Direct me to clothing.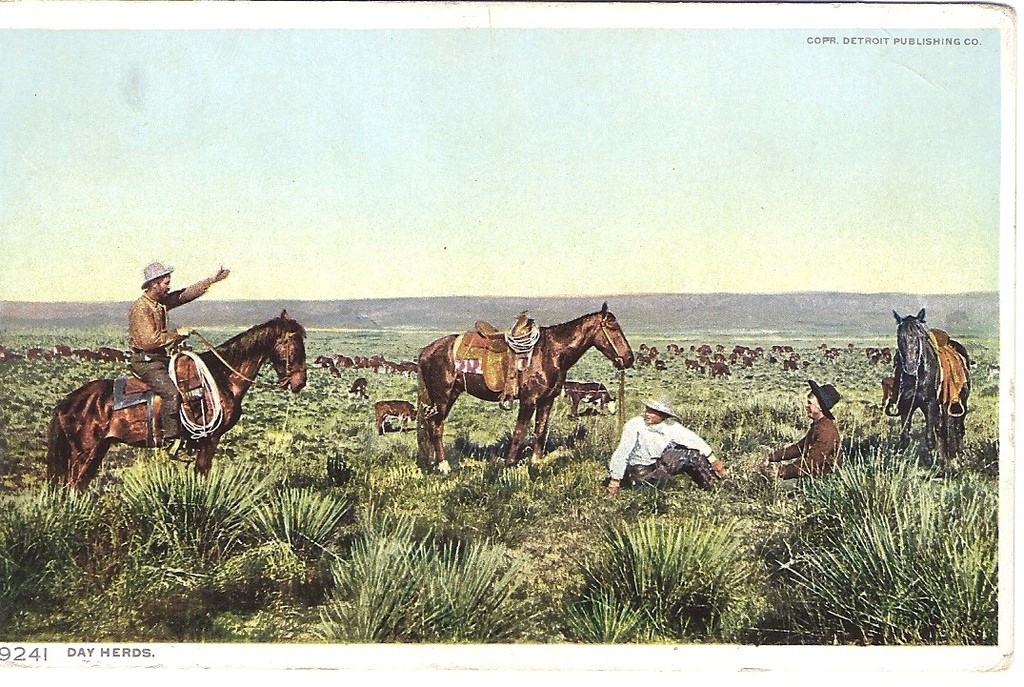
Direction: [left=634, top=447, right=709, bottom=487].
